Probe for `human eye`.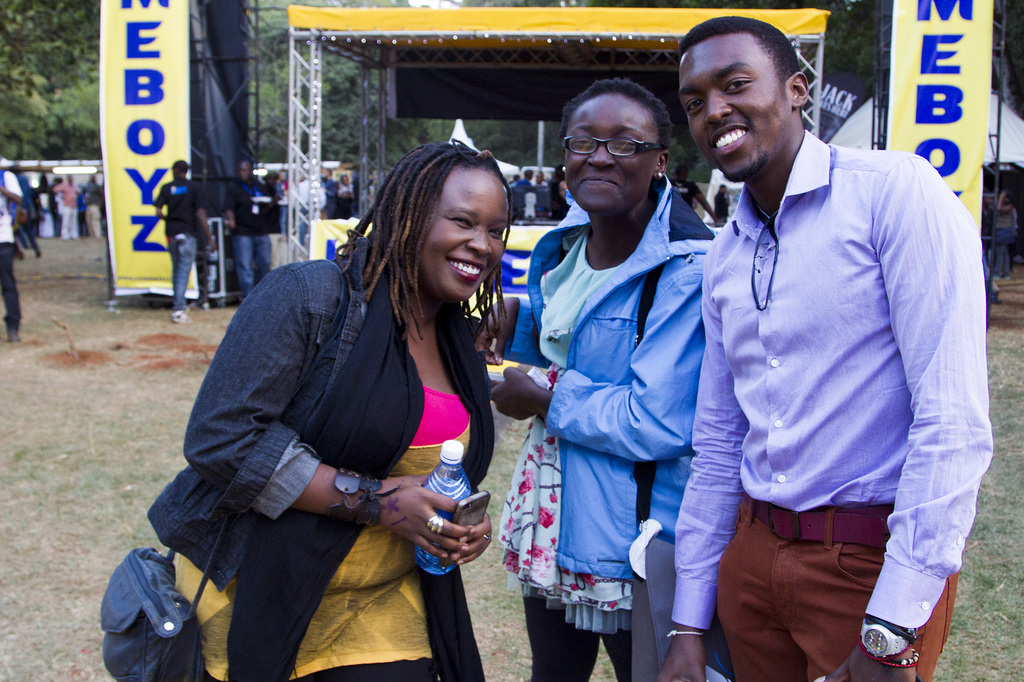
Probe result: (left=447, top=212, right=474, bottom=232).
